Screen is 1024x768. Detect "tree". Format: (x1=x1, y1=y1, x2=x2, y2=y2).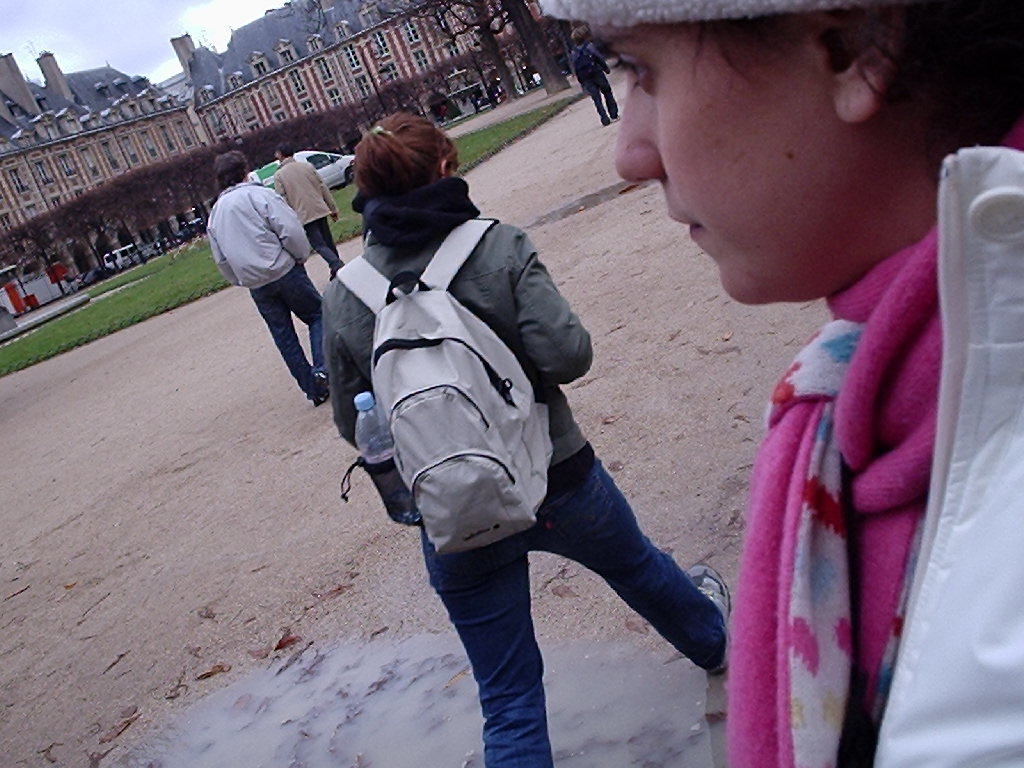
(x1=274, y1=0, x2=332, y2=46).
